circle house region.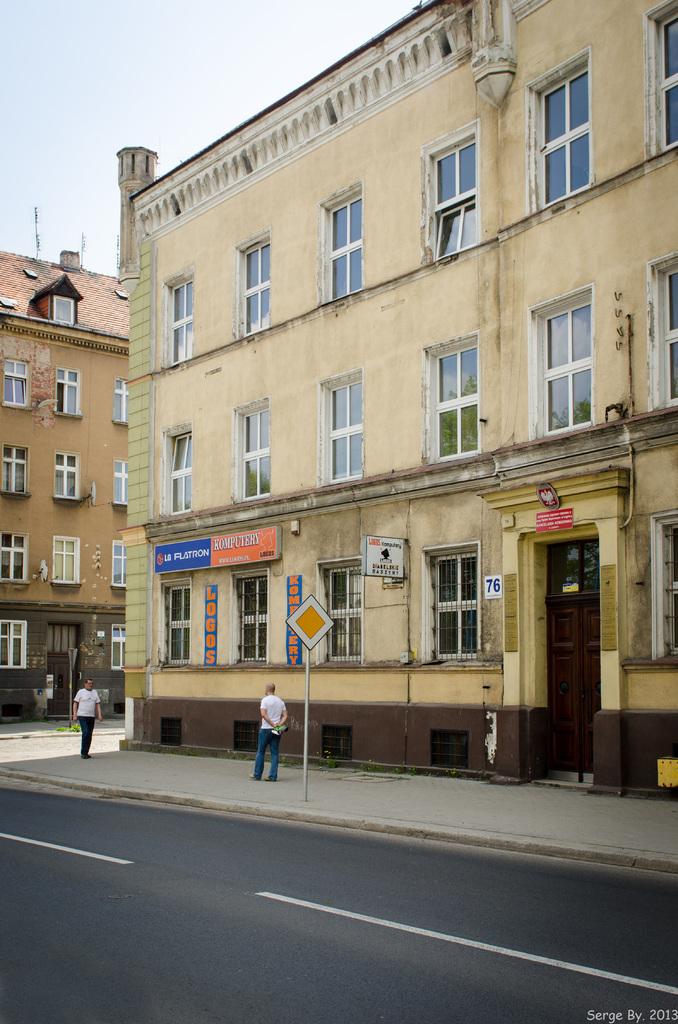
Region: bbox=(396, 3, 677, 804).
